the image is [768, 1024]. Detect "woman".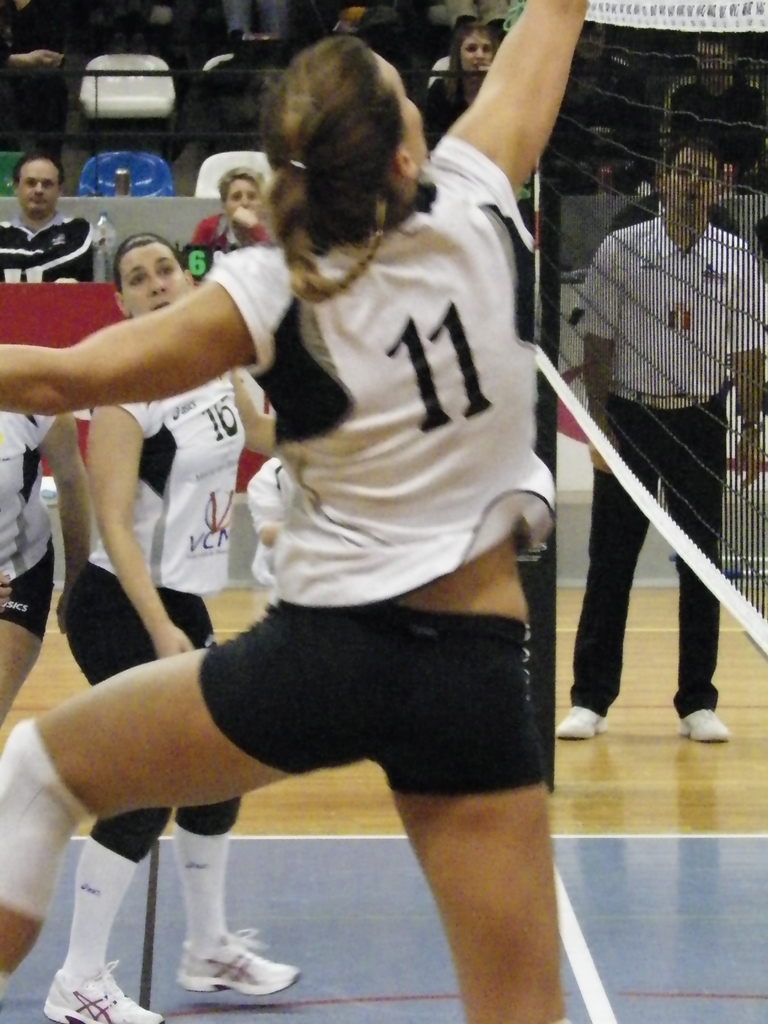
Detection: (left=0, top=410, right=102, bottom=749).
